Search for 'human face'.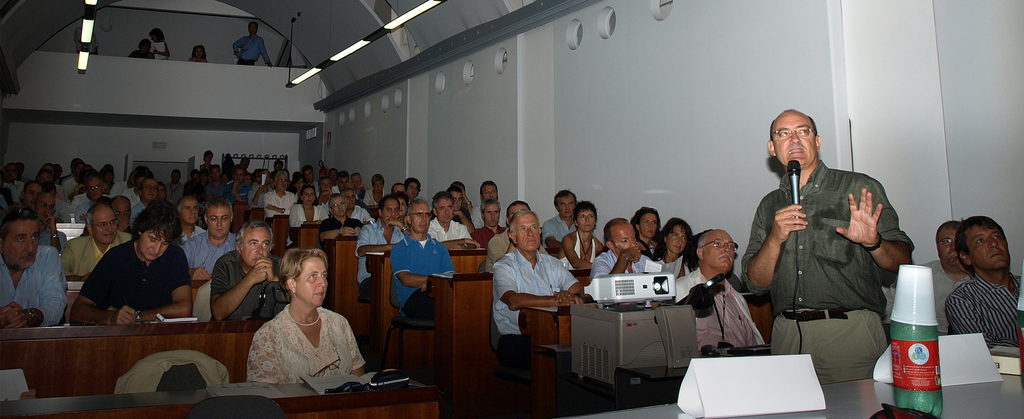
Found at <region>140, 229, 168, 261</region>.
